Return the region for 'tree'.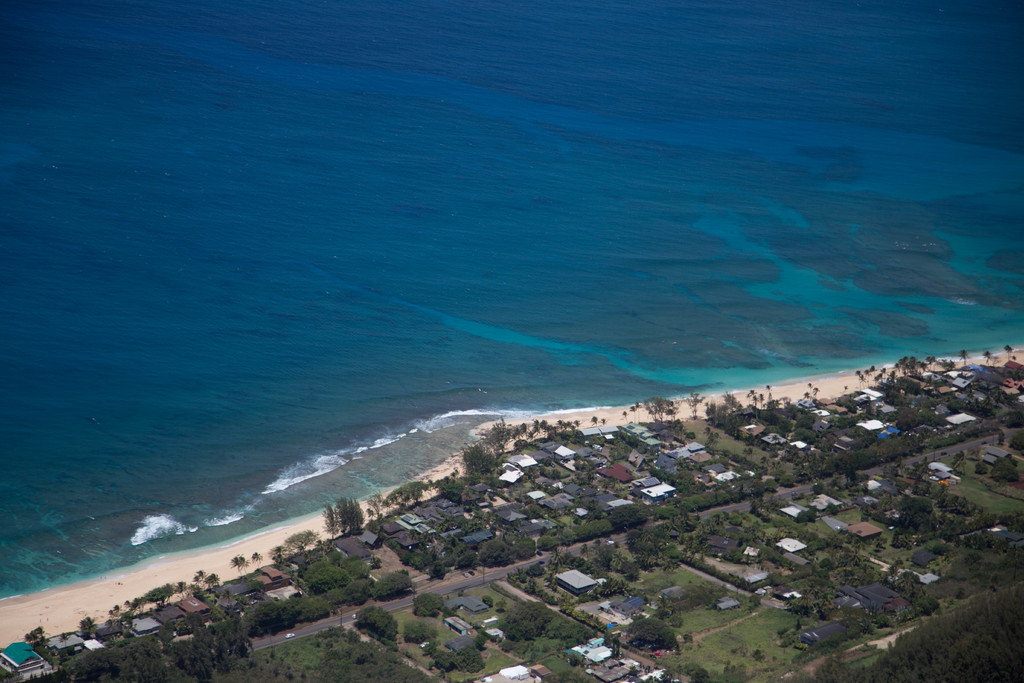
(1002, 407, 1023, 430).
